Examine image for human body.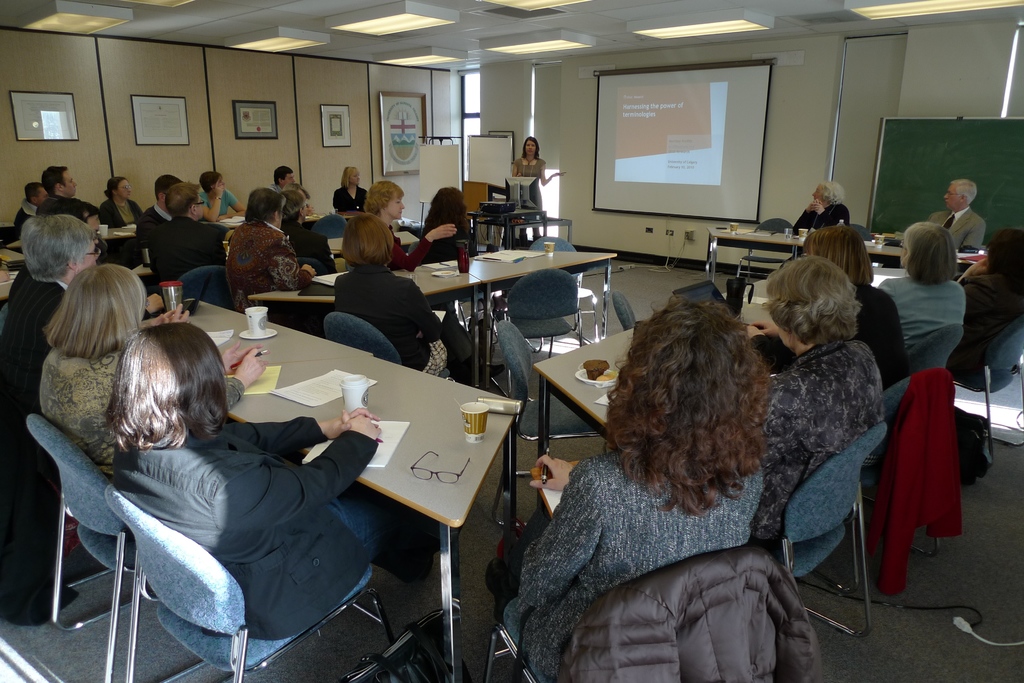
Examination result: (851, 294, 909, 376).
